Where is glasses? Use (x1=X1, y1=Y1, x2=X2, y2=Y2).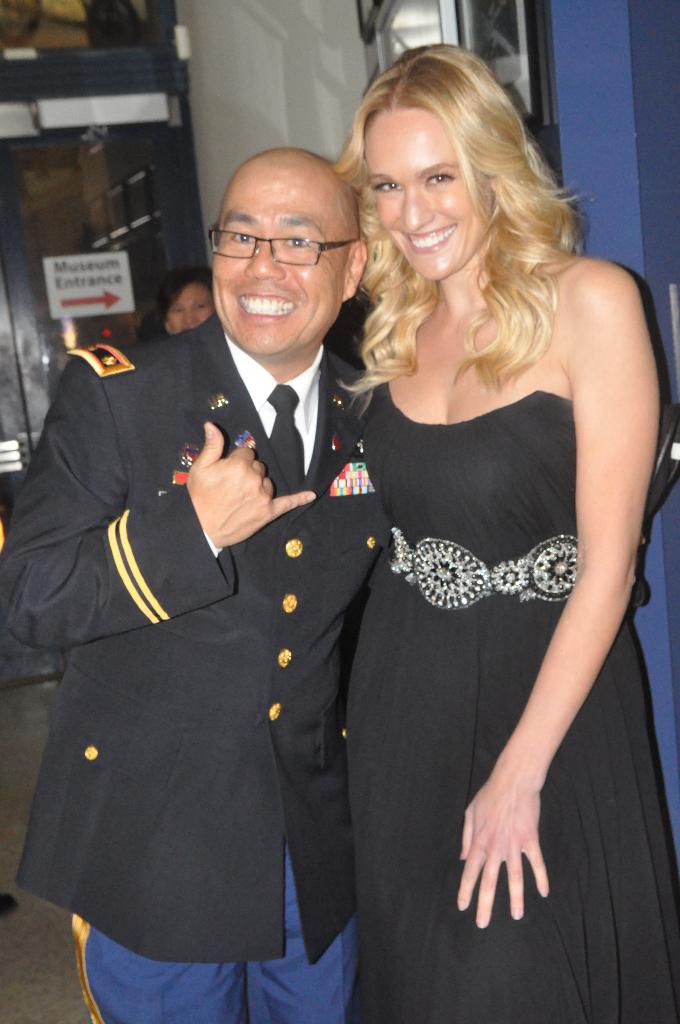
(x1=206, y1=212, x2=333, y2=264).
